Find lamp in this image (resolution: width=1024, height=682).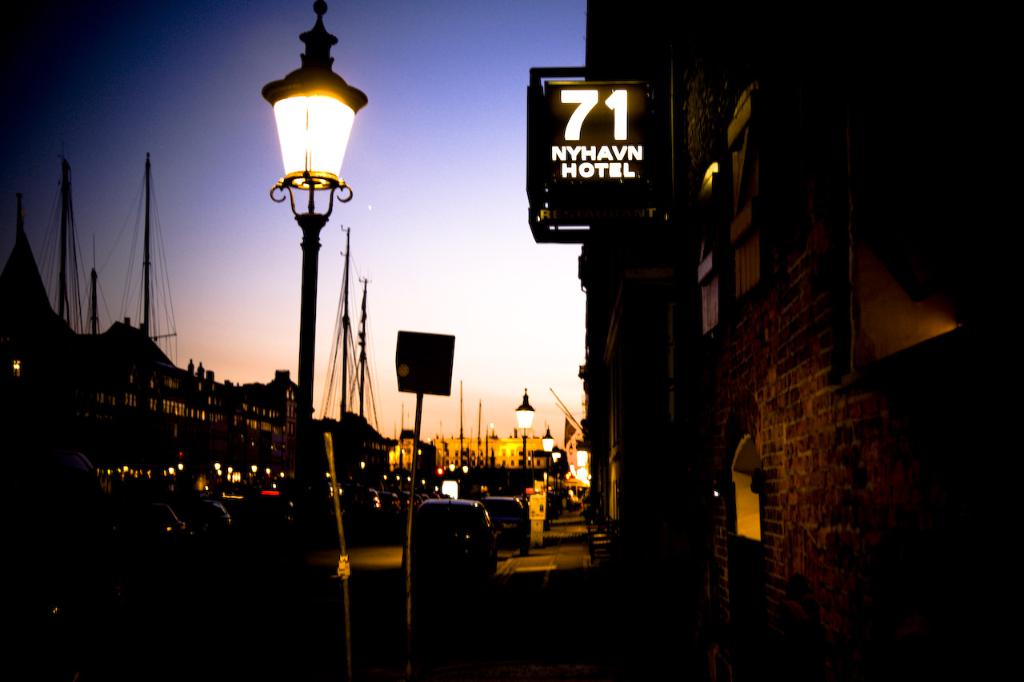
(x1=552, y1=447, x2=565, y2=502).
